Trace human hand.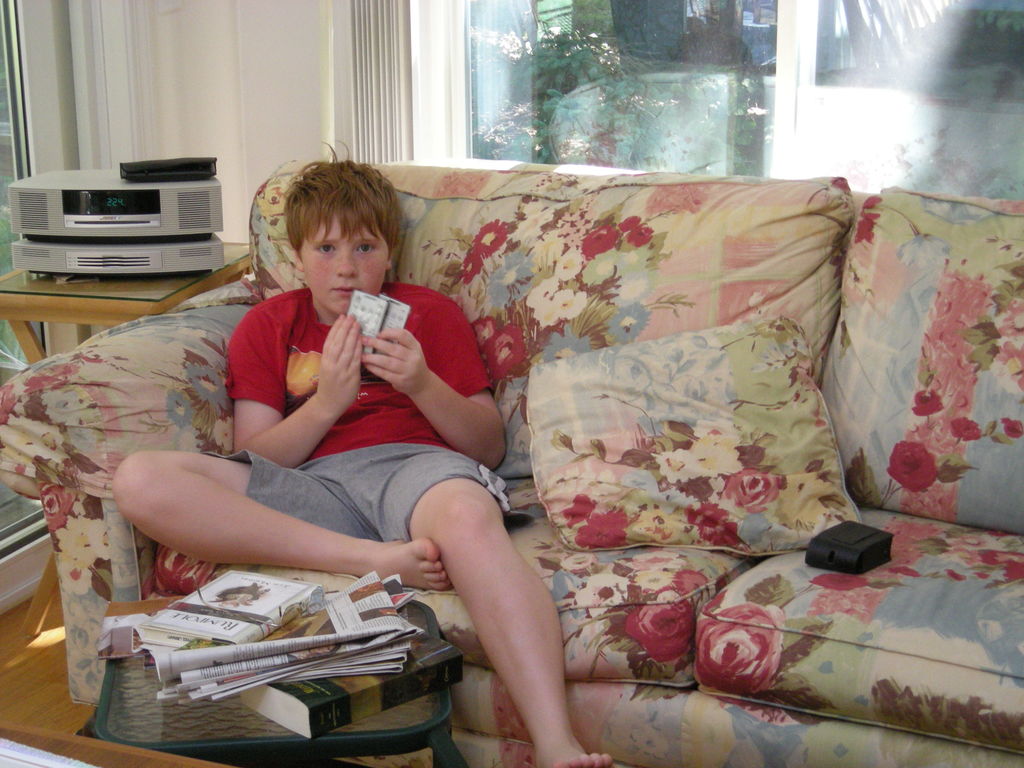
Traced to Rect(361, 322, 430, 397).
